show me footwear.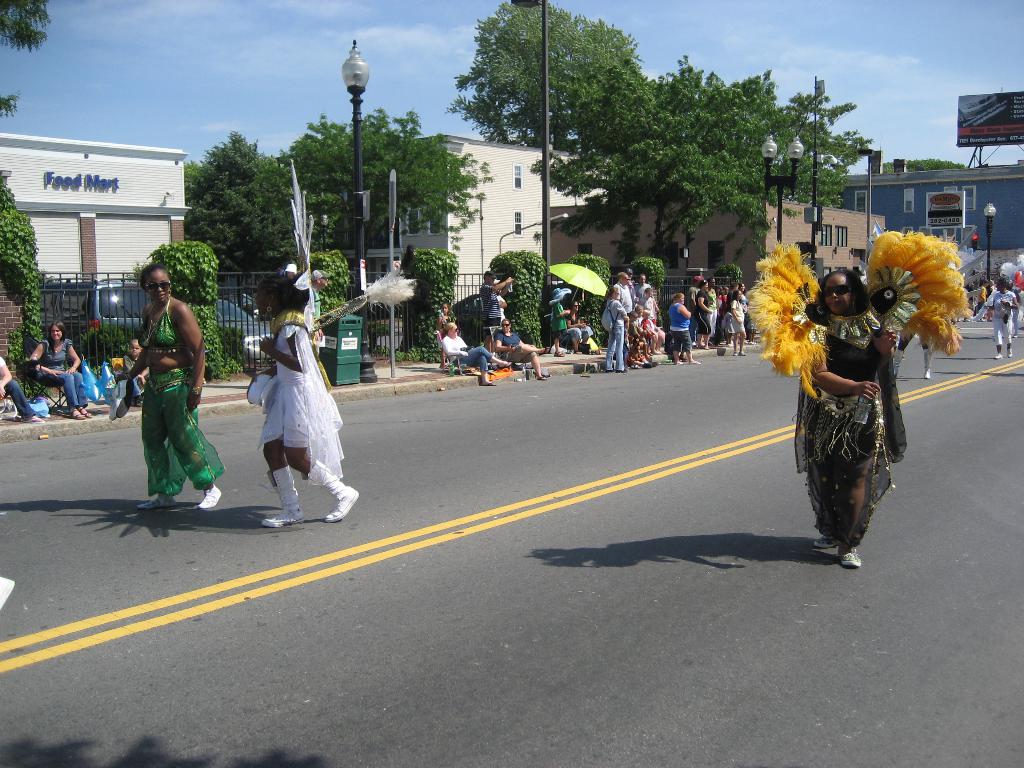
footwear is here: rect(995, 346, 1003, 361).
